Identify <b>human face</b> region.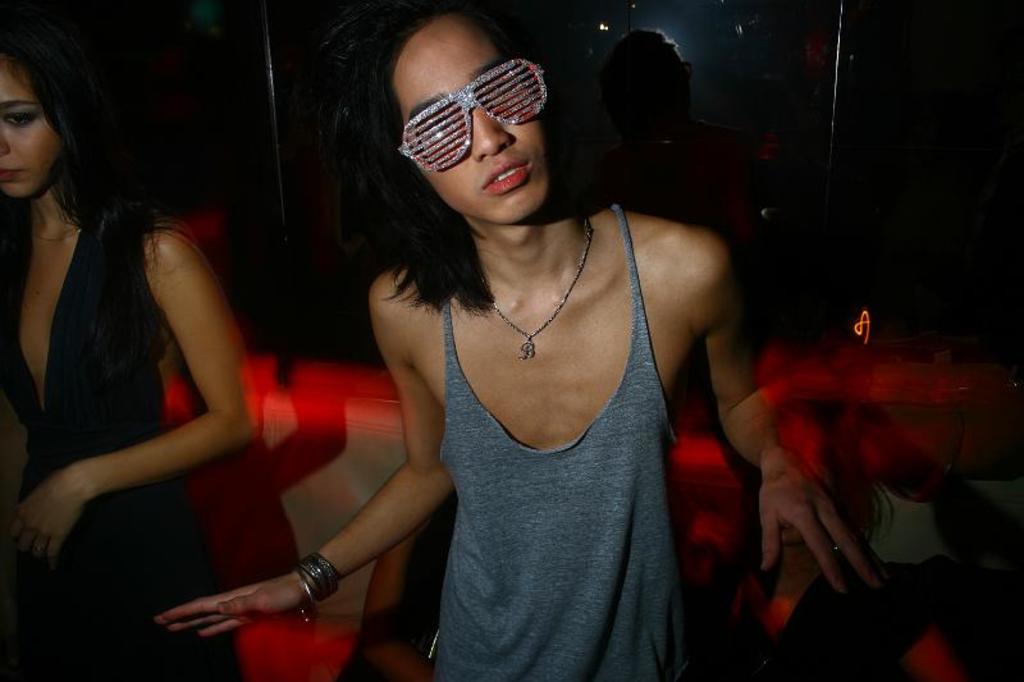
Region: box=[0, 45, 60, 200].
